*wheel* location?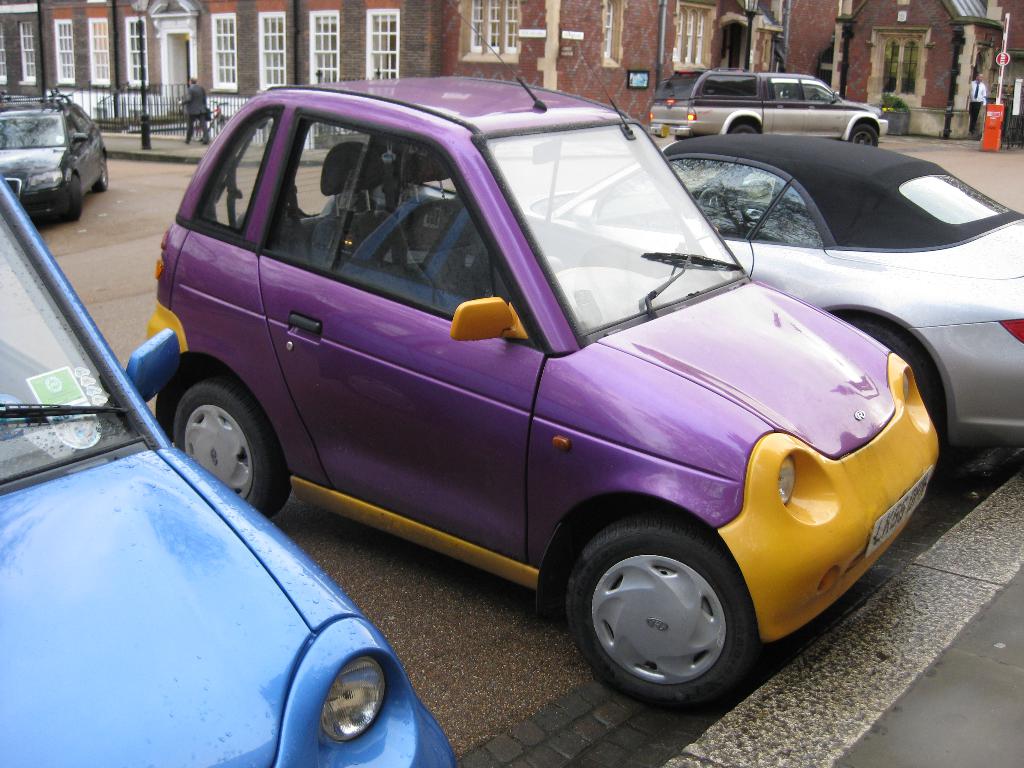
bbox(732, 125, 756, 135)
